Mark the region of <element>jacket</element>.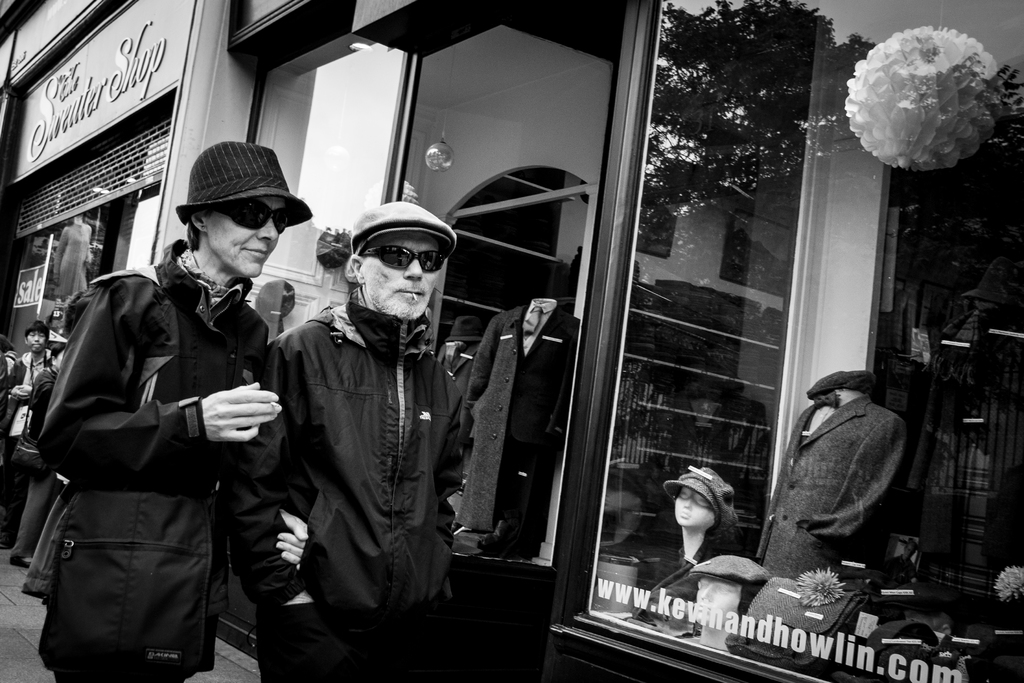
Region: Rect(3, 343, 46, 447).
